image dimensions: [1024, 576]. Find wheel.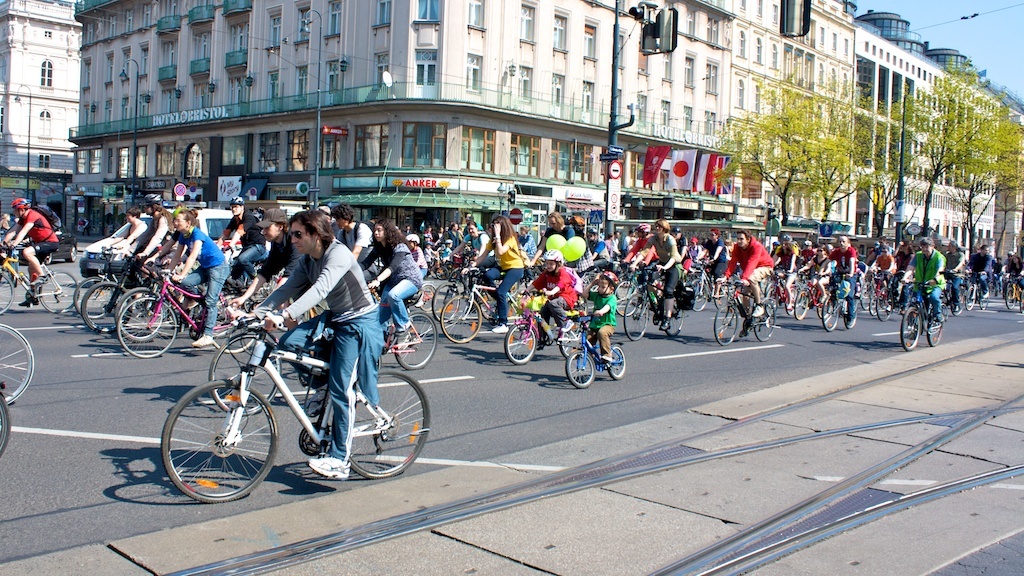
(left=394, top=312, right=438, bottom=373).
